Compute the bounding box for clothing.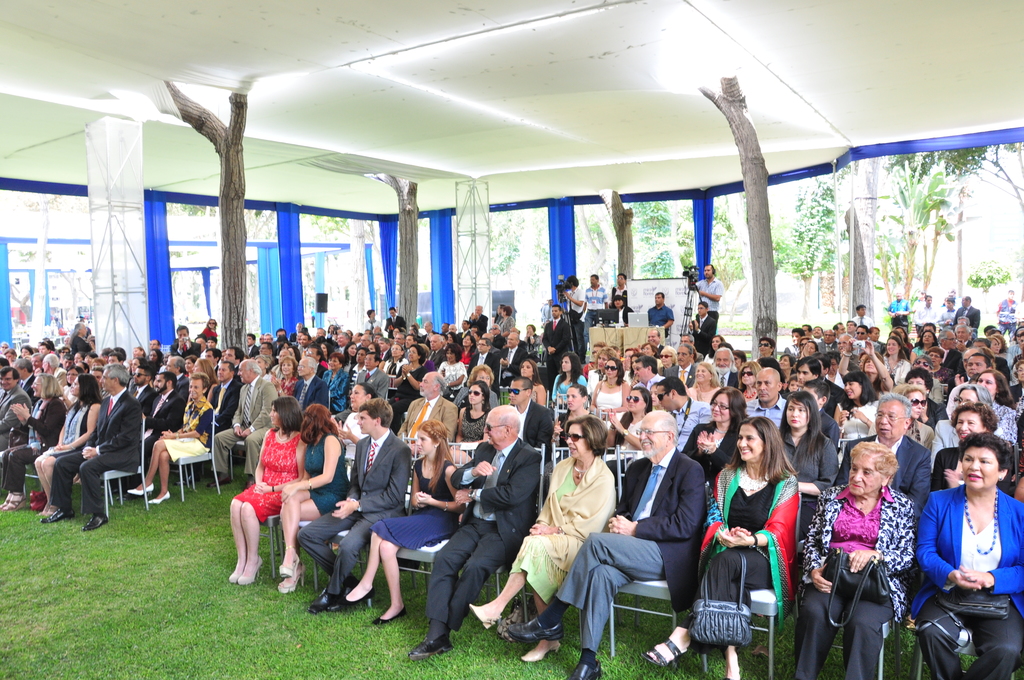
260/369/269/380.
